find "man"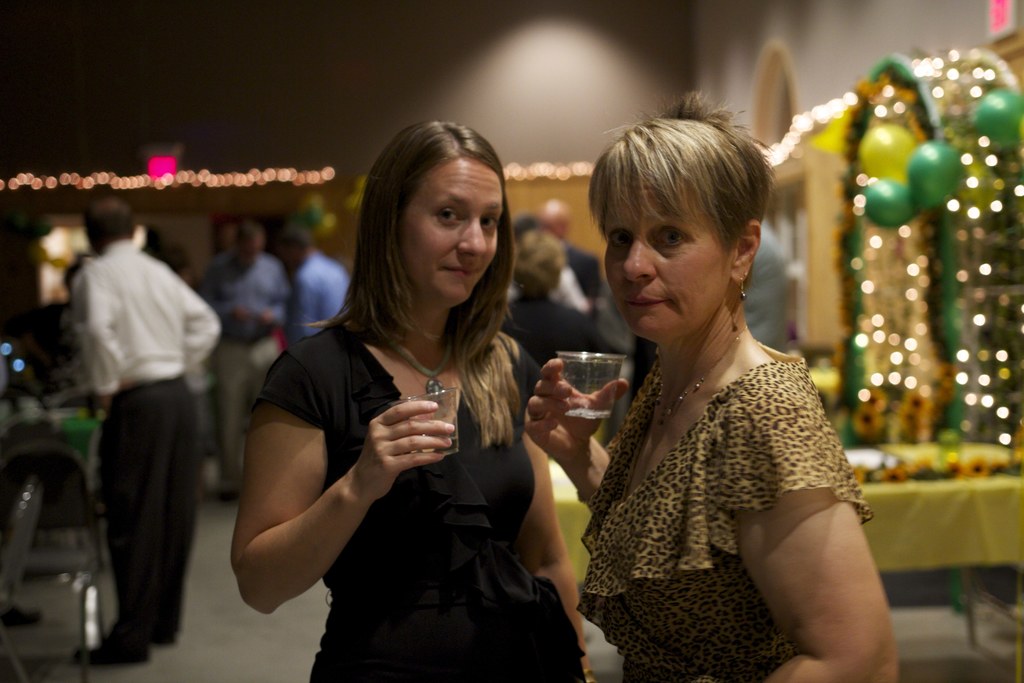
<region>56, 210, 233, 662</region>
